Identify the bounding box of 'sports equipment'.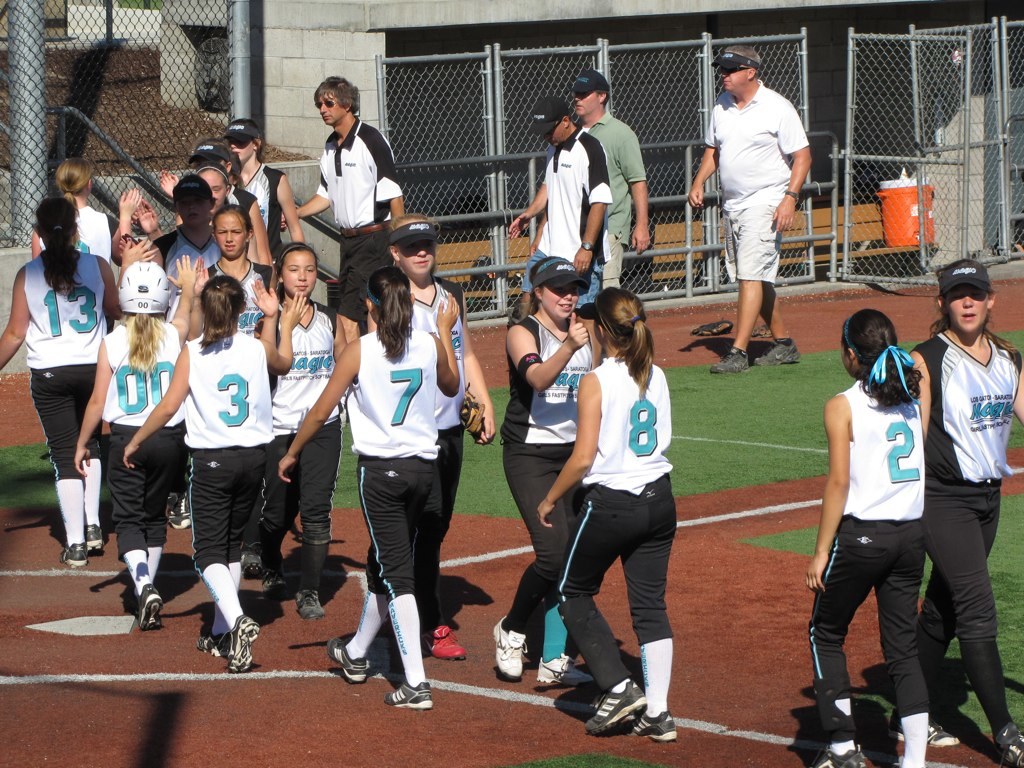
bbox=[118, 260, 171, 312].
